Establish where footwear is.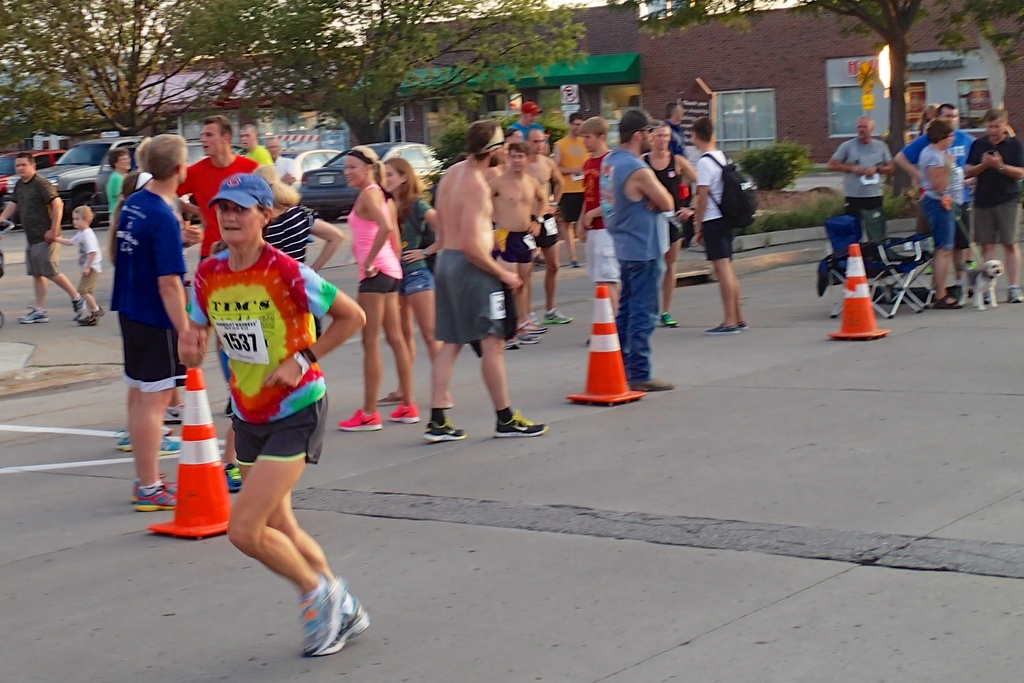
Established at <region>701, 324, 739, 336</region>.
